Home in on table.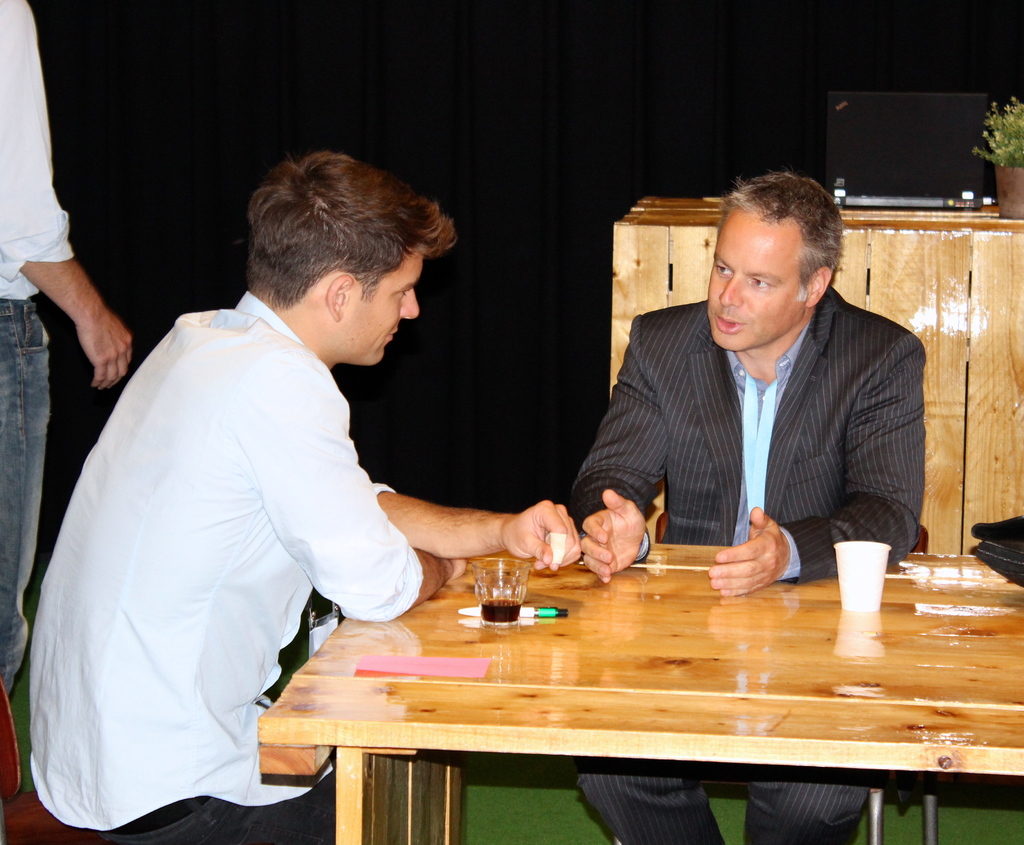
Homed in at 609,188,1023,561.
